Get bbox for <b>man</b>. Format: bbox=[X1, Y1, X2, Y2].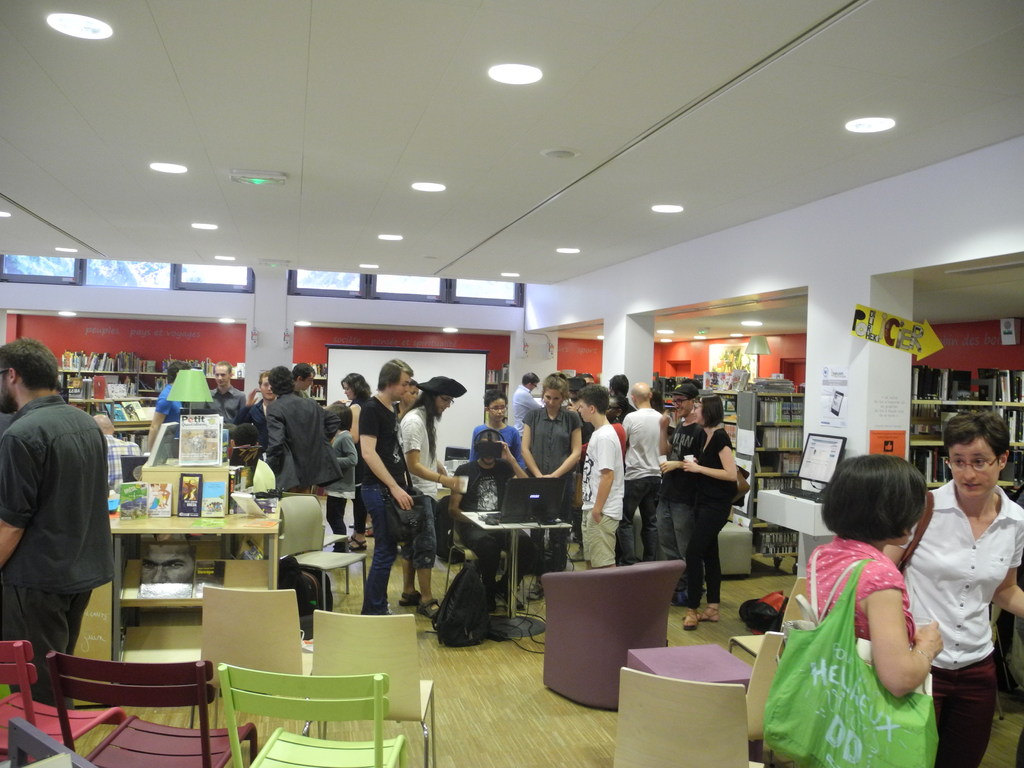
bbox=[657, 379, 707, 591].
